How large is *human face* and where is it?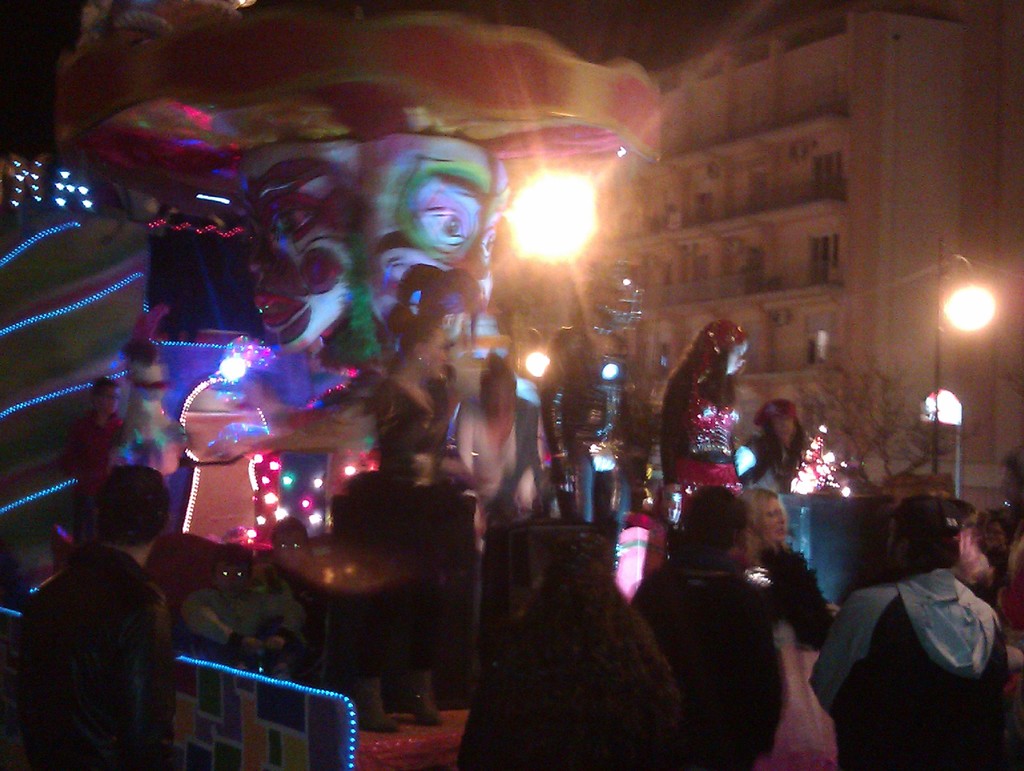
Bounding box: crop(730, 342, 746, 374).
